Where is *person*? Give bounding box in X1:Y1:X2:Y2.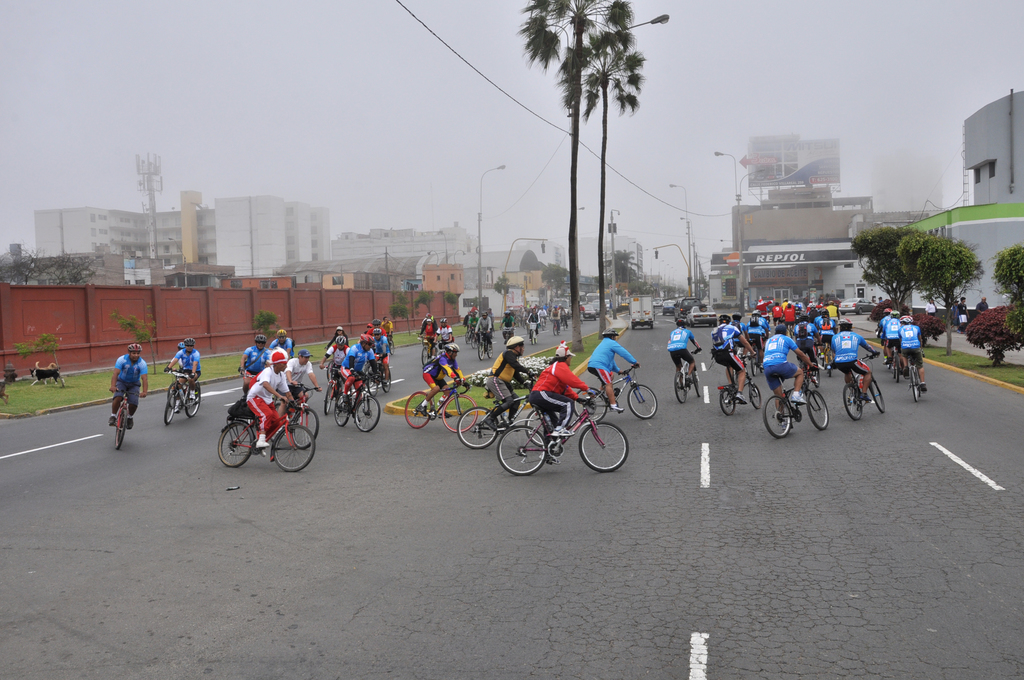
528:304:537:324.
